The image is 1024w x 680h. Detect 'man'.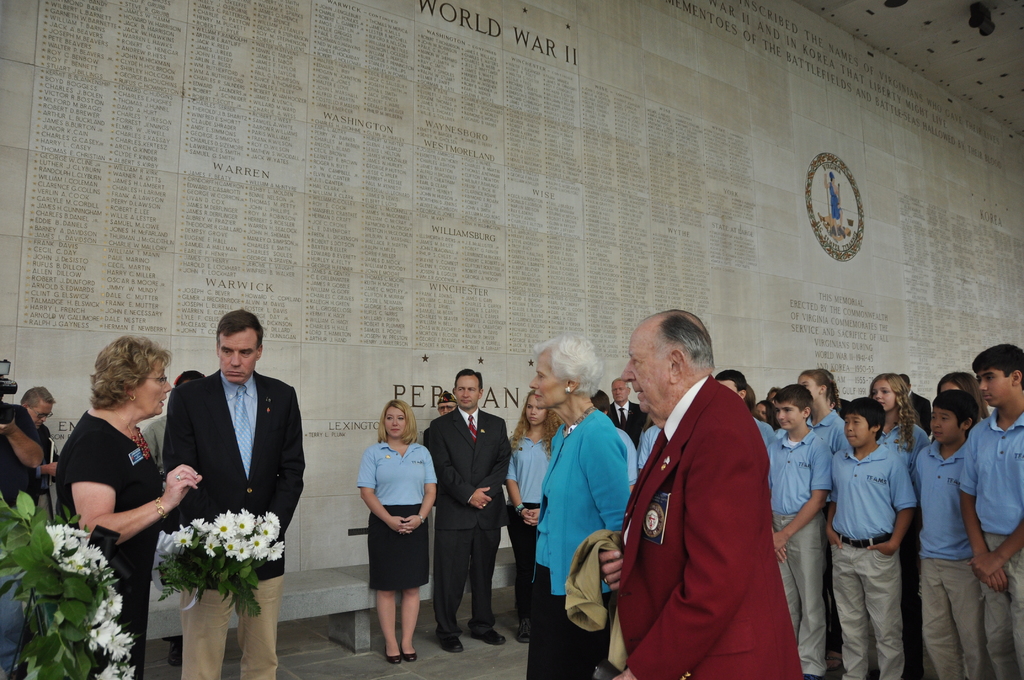
Detection: Rect(162, 307, 307, 677).
